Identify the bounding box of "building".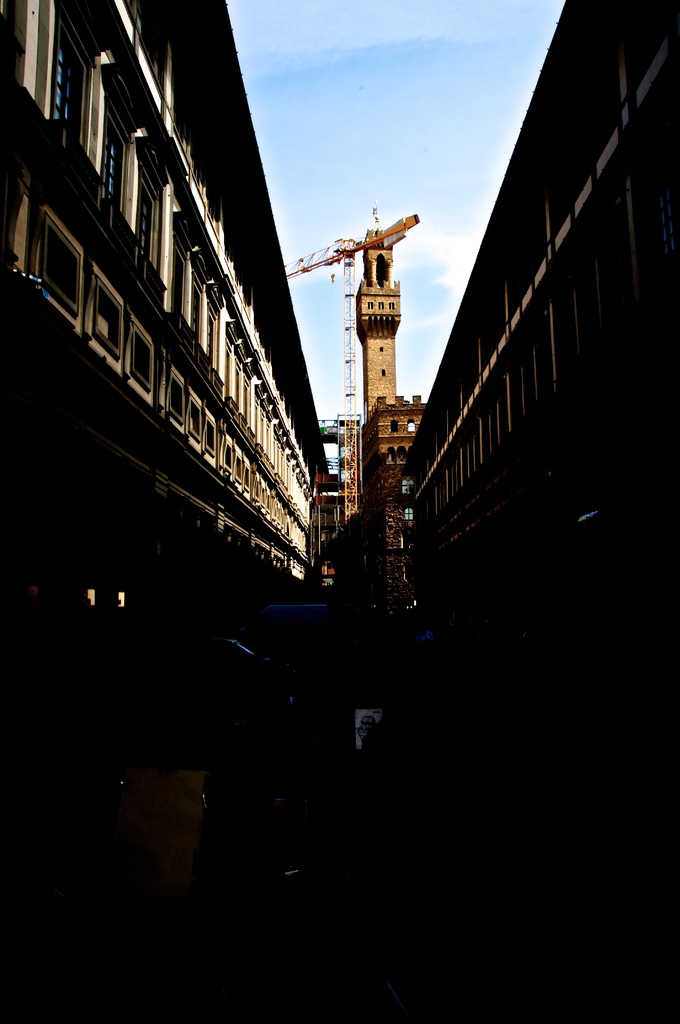
bbox(353, 395, 423, 614).
